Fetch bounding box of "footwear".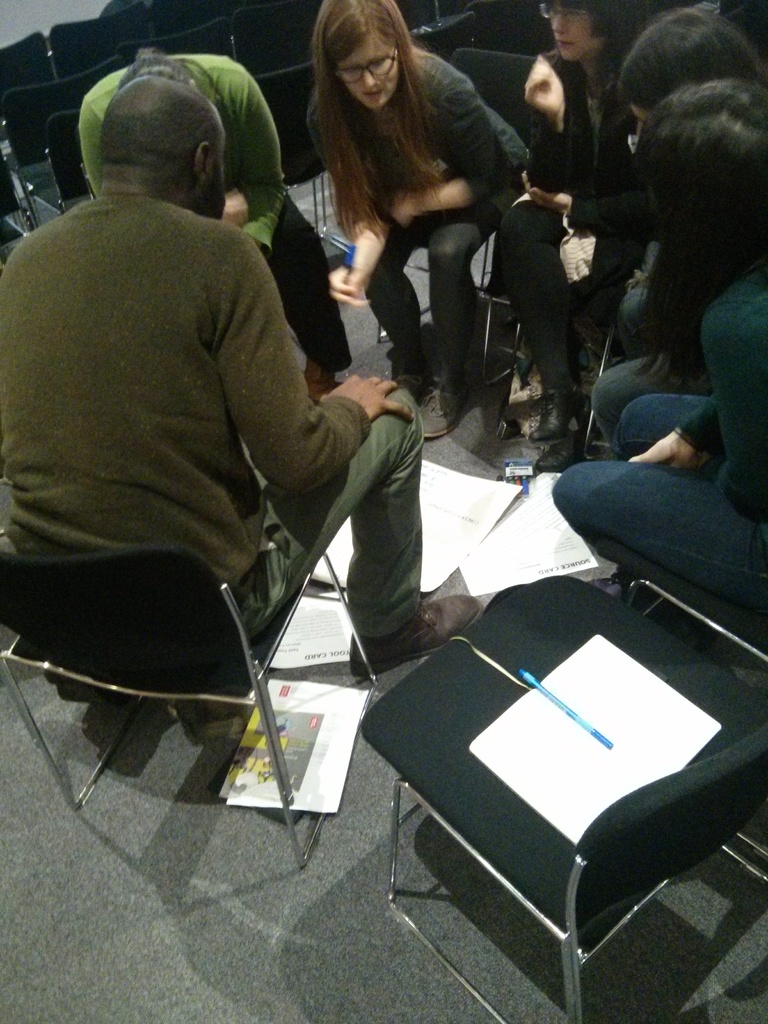
Bbox: [527,388,592,438].
